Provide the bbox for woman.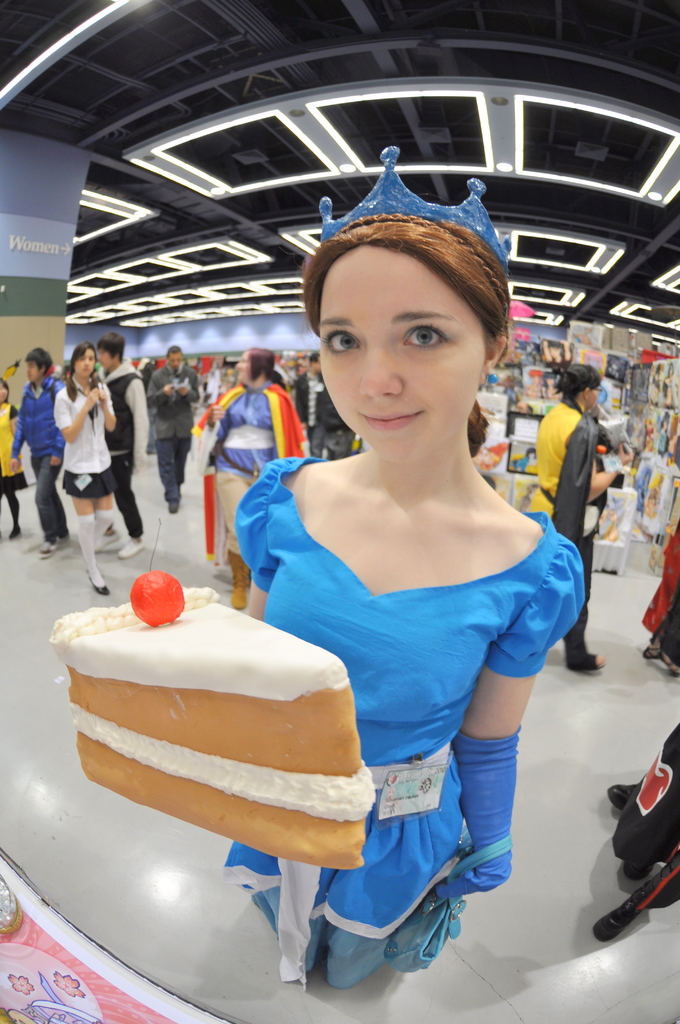
x1=200 y1=346 x2=308 y2=610.
